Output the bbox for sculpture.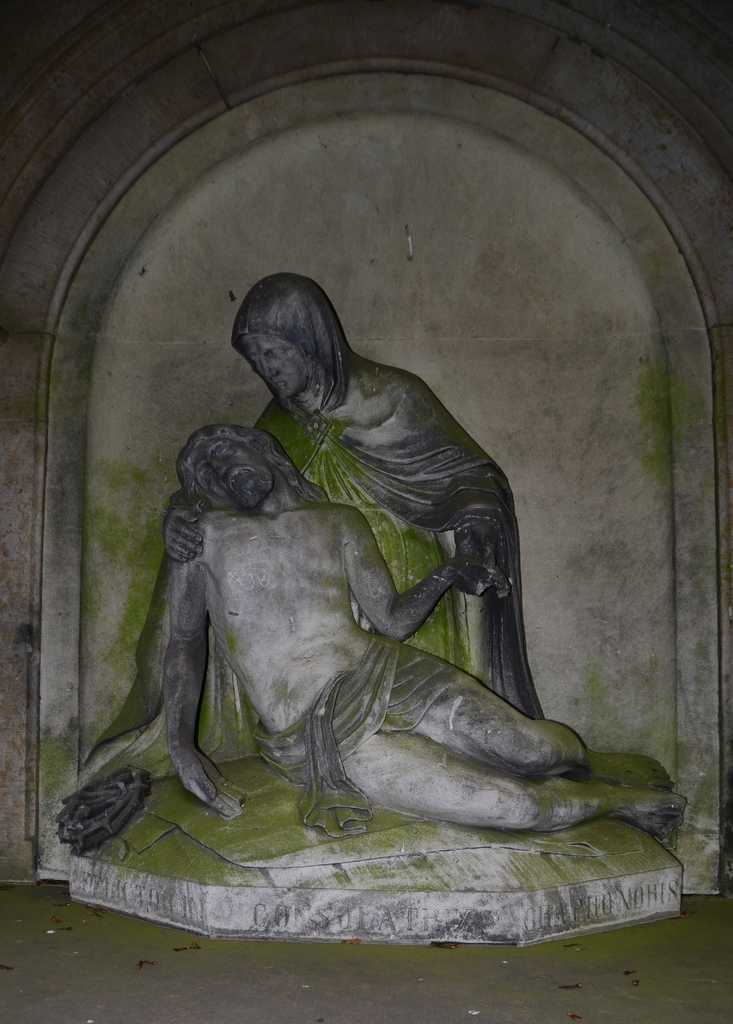
(x1=66, y1=252, x2=537, y2=745).
